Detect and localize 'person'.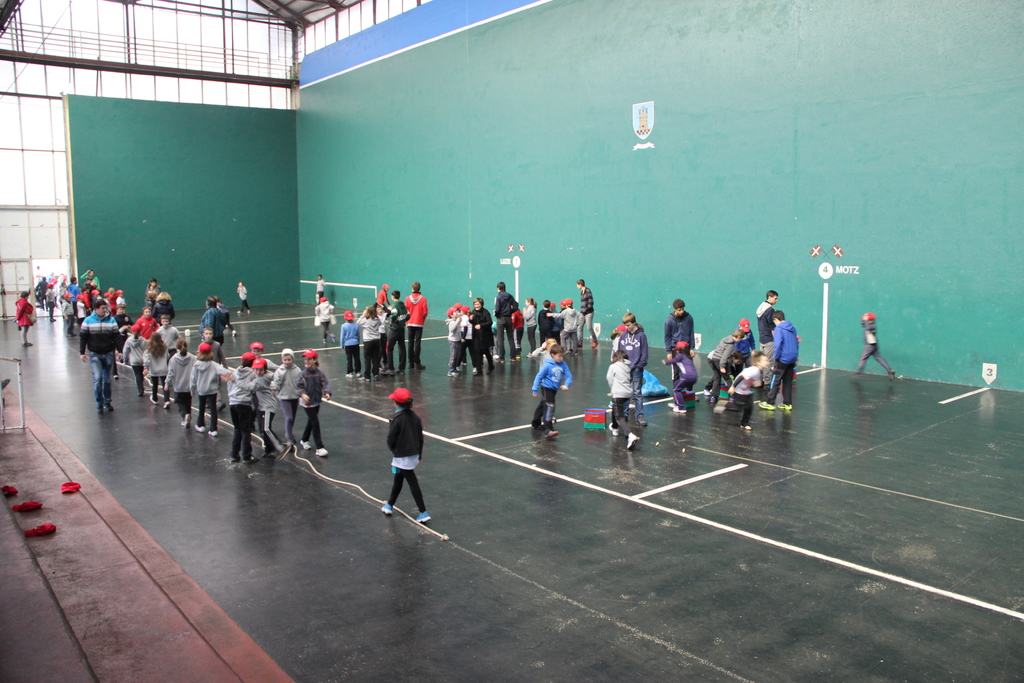
Localized at (466,295,495,377).
